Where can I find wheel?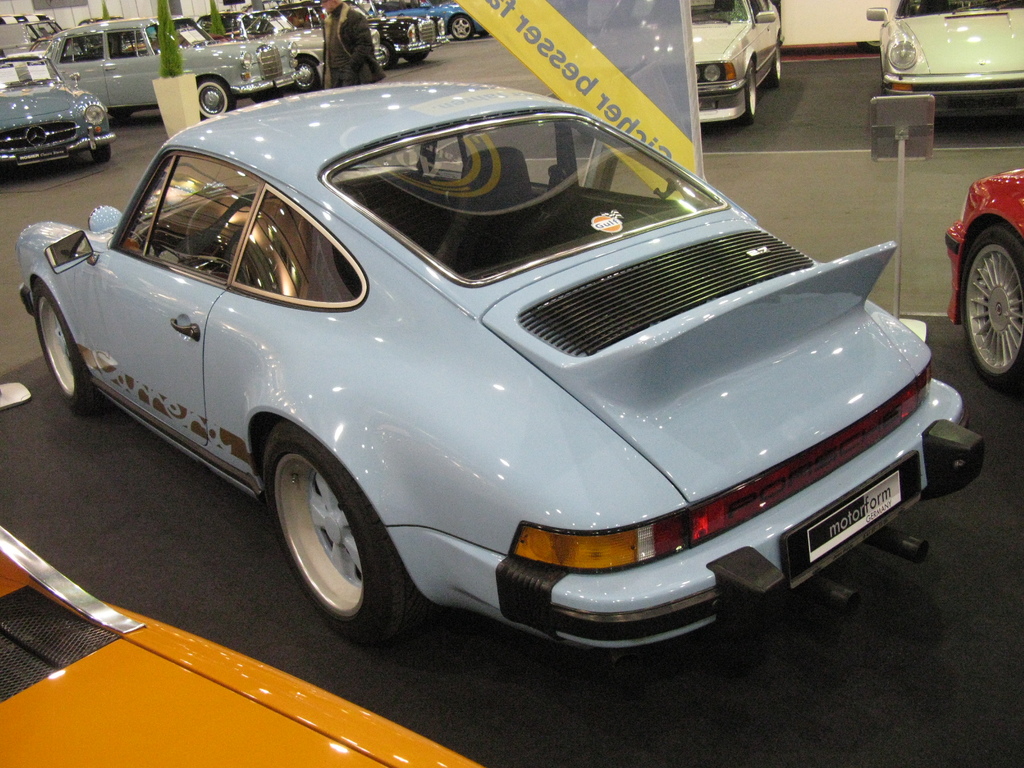
You can find it at l=776, t=43, r=784, b=89.
